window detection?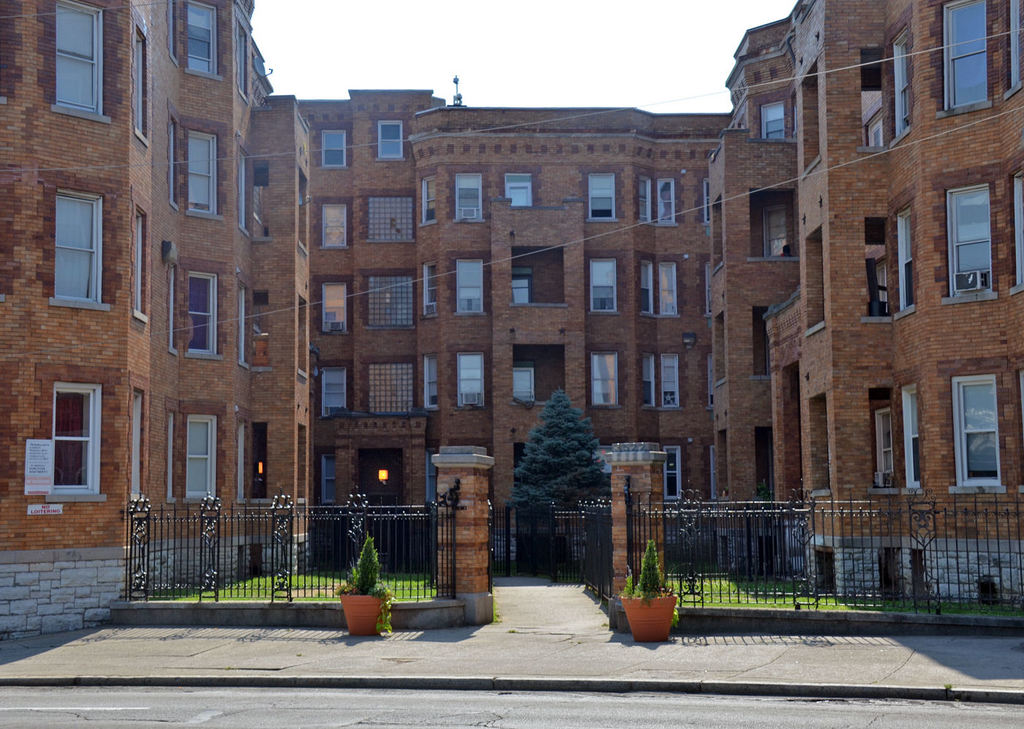
[left=585, top=172, right=621, bottom=222]
